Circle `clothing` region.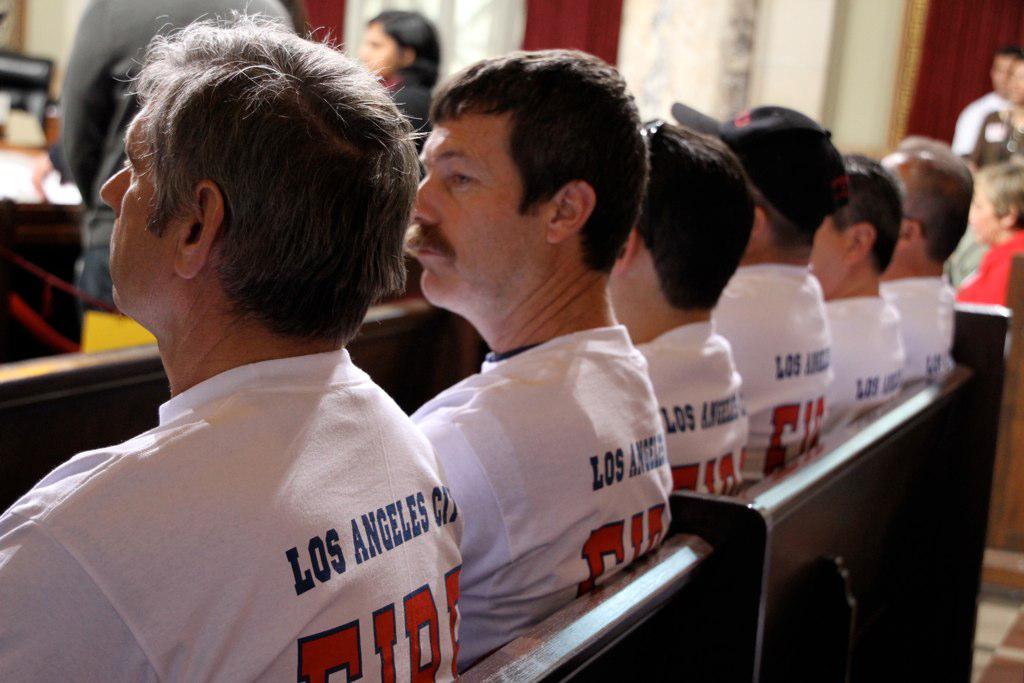
Region: bbox(635, 316, 744, 498).
